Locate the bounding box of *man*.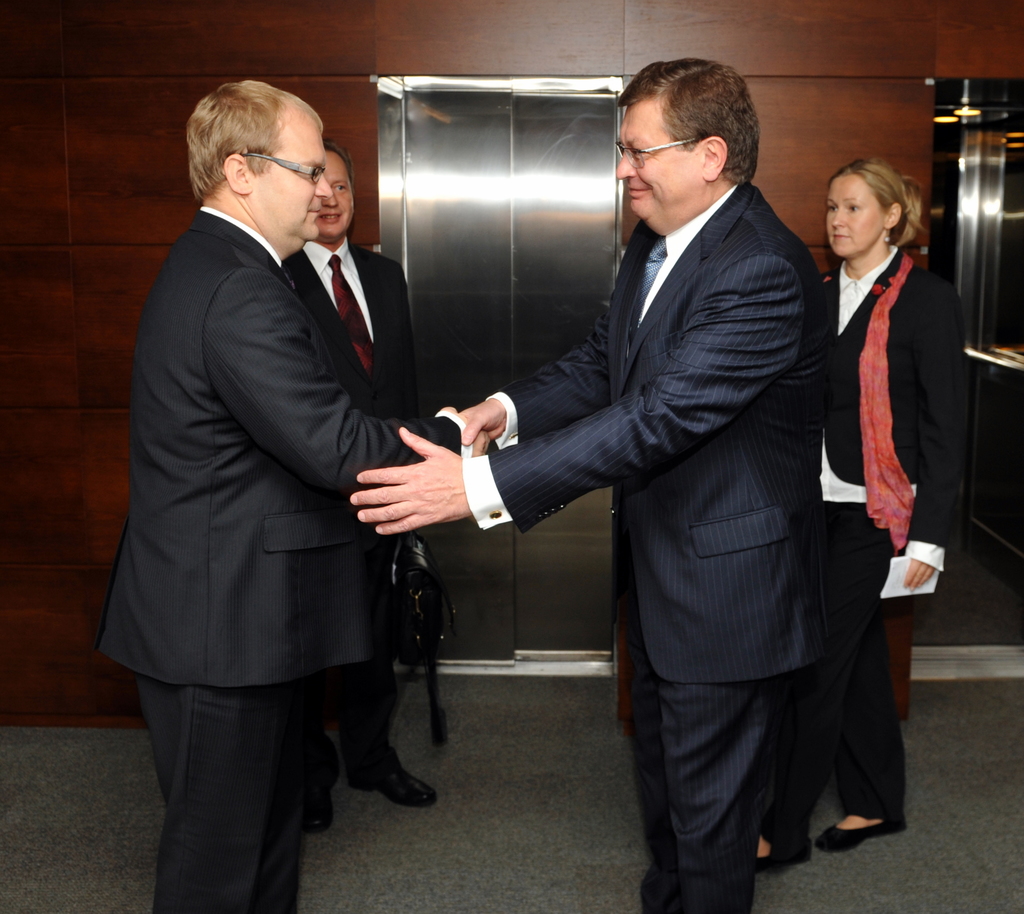
Bounding box: left=102, top=81, right=486, bottom=913.
